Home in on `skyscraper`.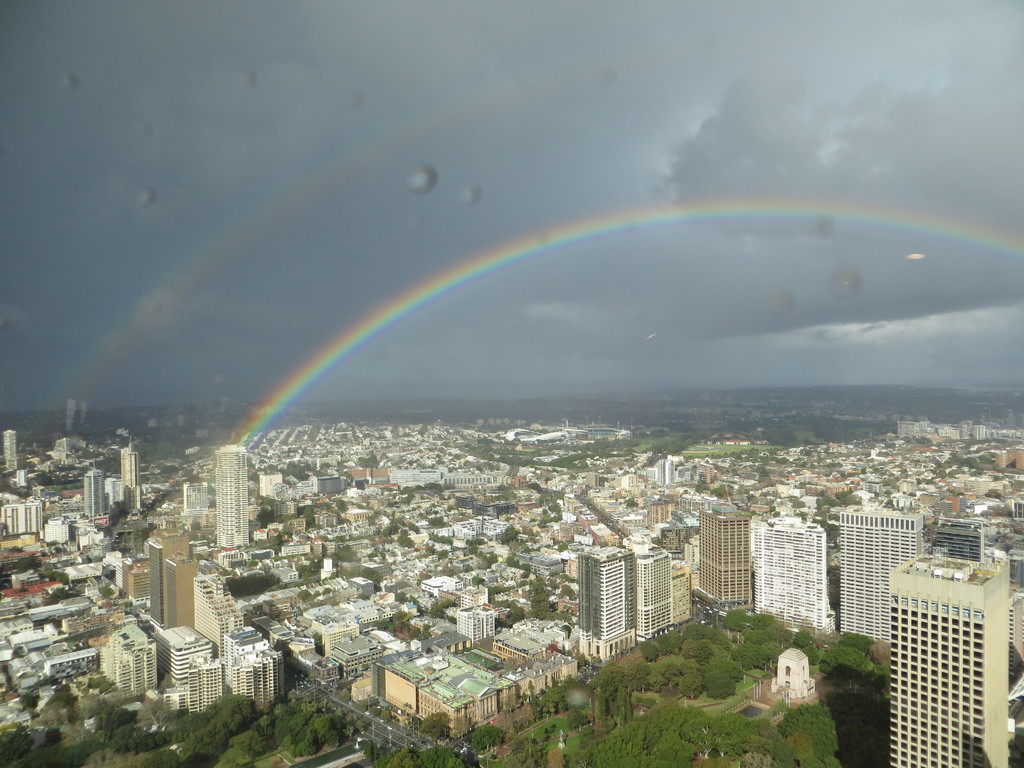
Homed in at detection(755, 513, 836, 640).
